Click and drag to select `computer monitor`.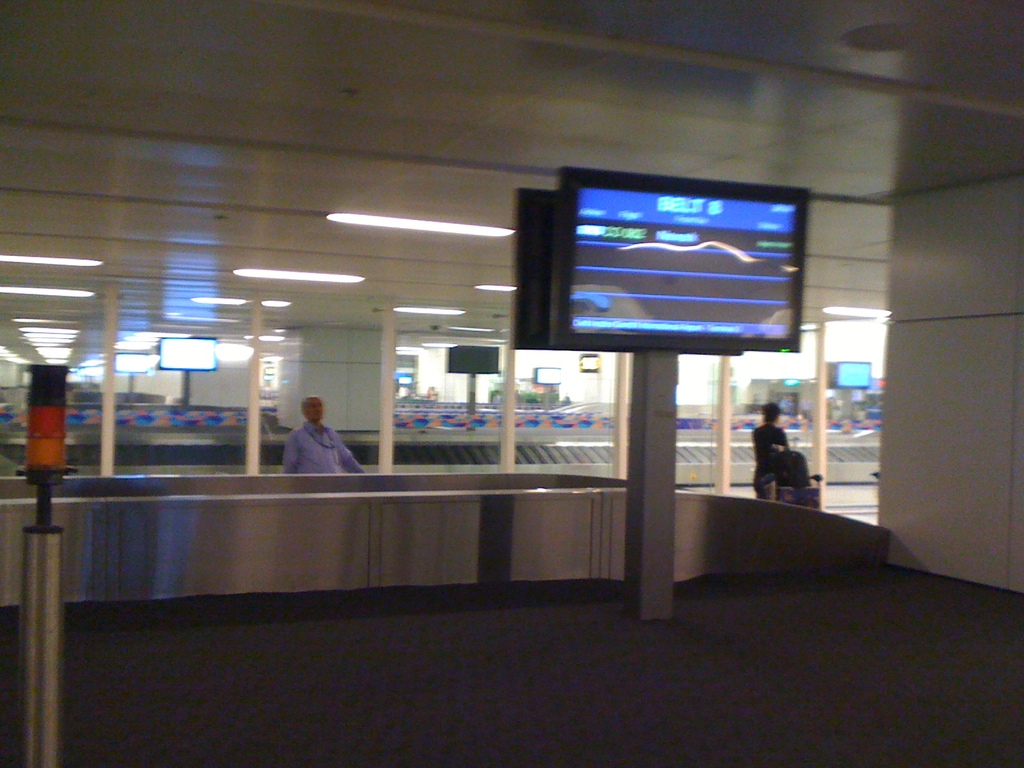
Selection: {"left": 492, "top": 173, "right": 791, "bottom": 338}.
